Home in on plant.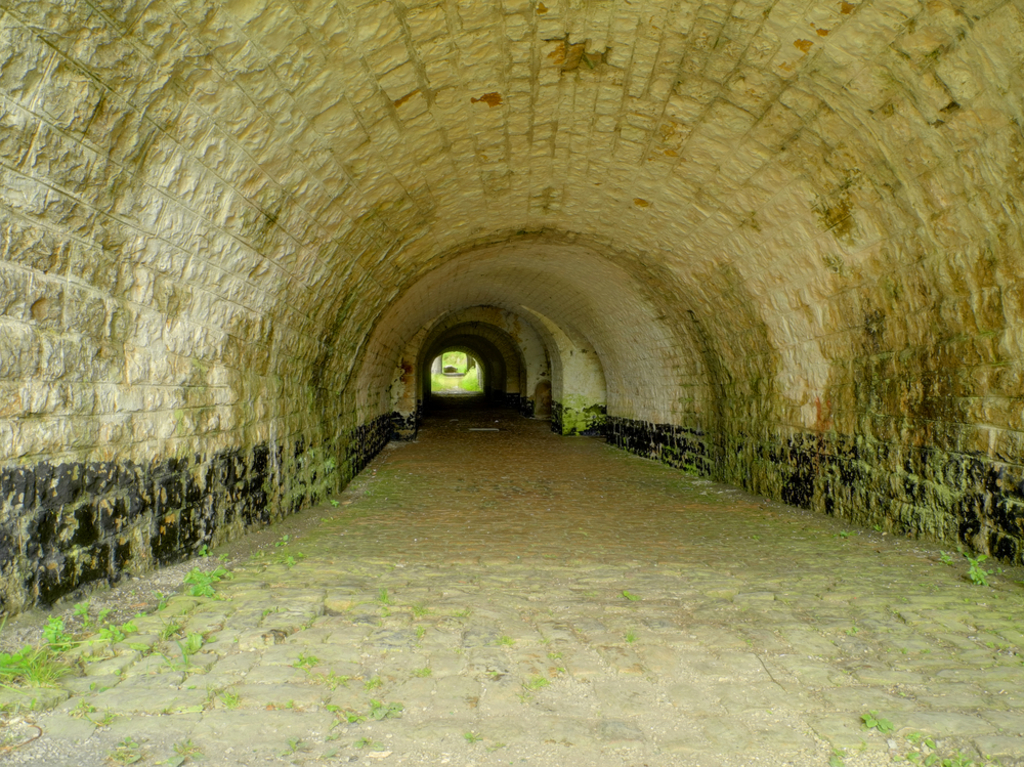
Homed in at BBox(888, 725, 977, 766).
